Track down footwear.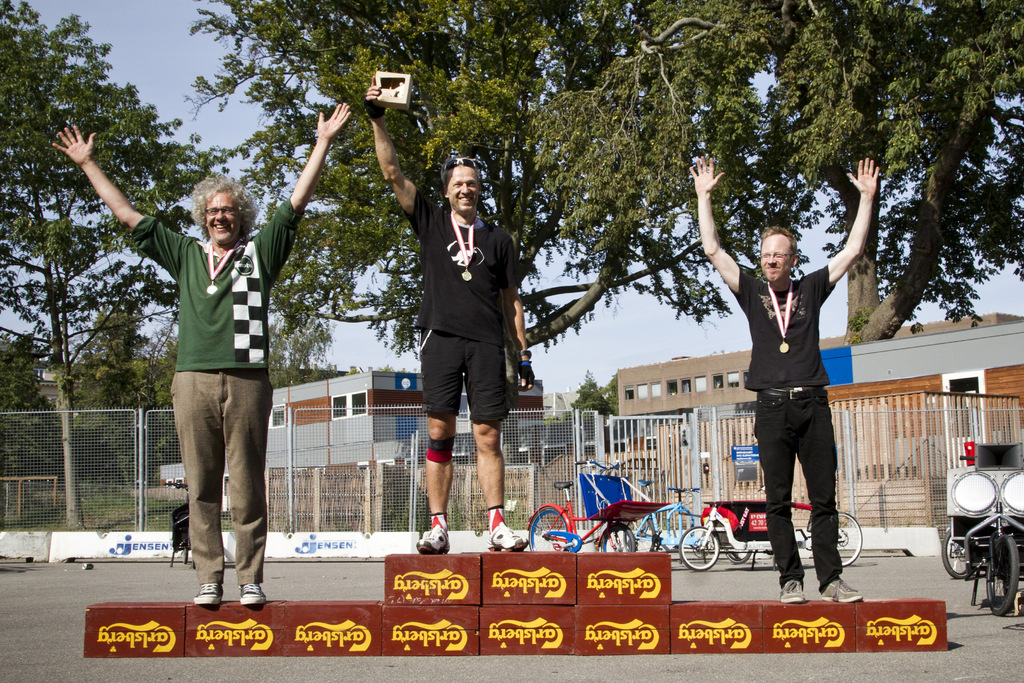
Tracked to (413, 518, 452, 557).
